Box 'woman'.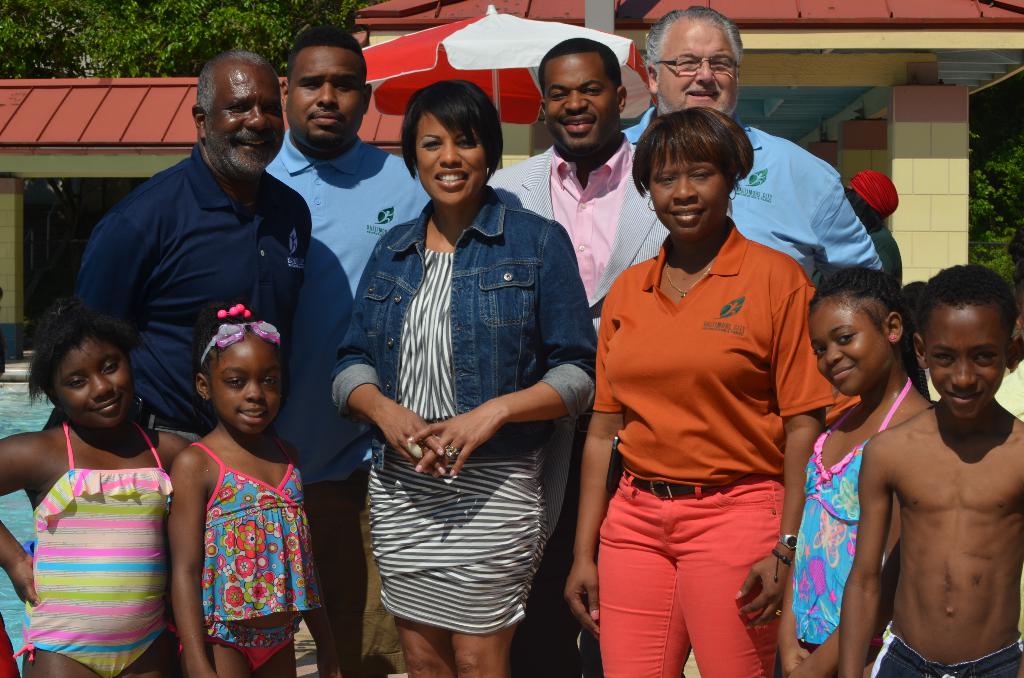
558:100:842:677.
